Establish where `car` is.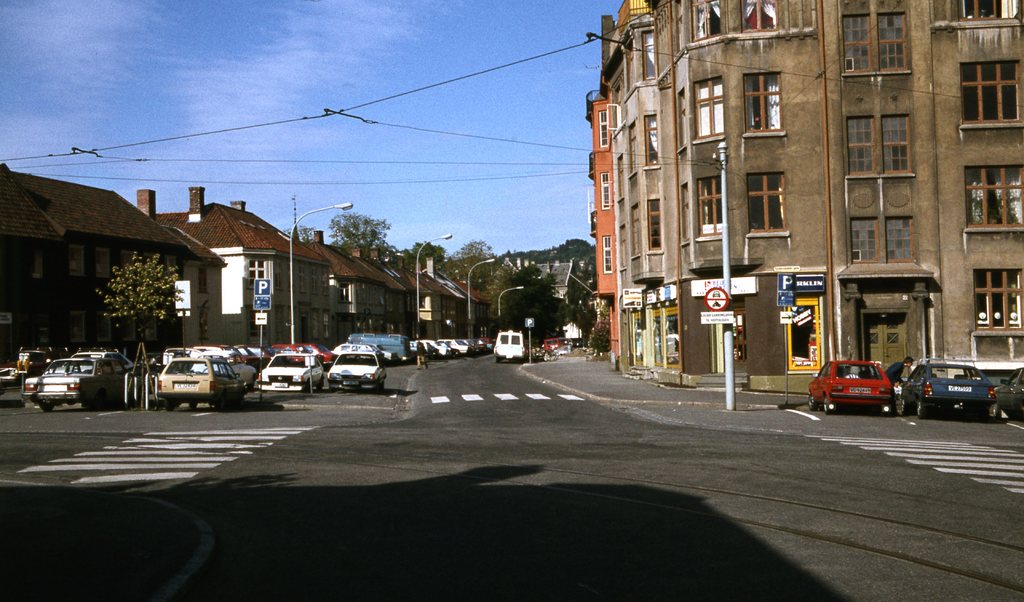
Established at [908,361,996,416].
